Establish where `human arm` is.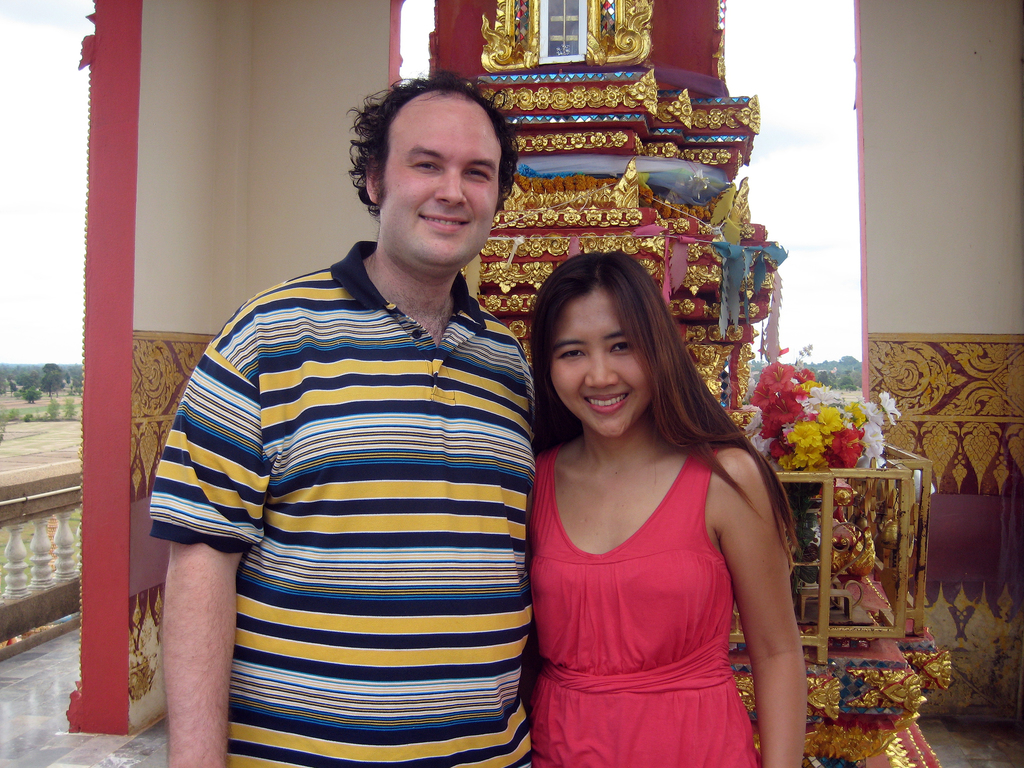
Established at detection(719, 435, 810, 753).
